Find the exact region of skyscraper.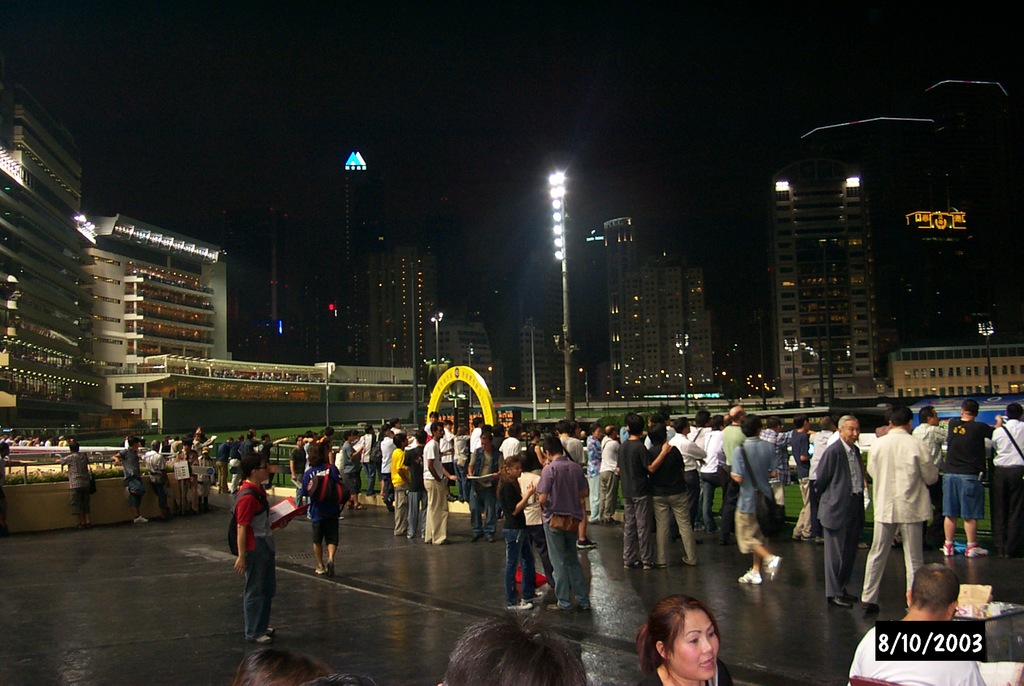
Exact region: (x1=684, y1=270, x2=708, y2=392).
